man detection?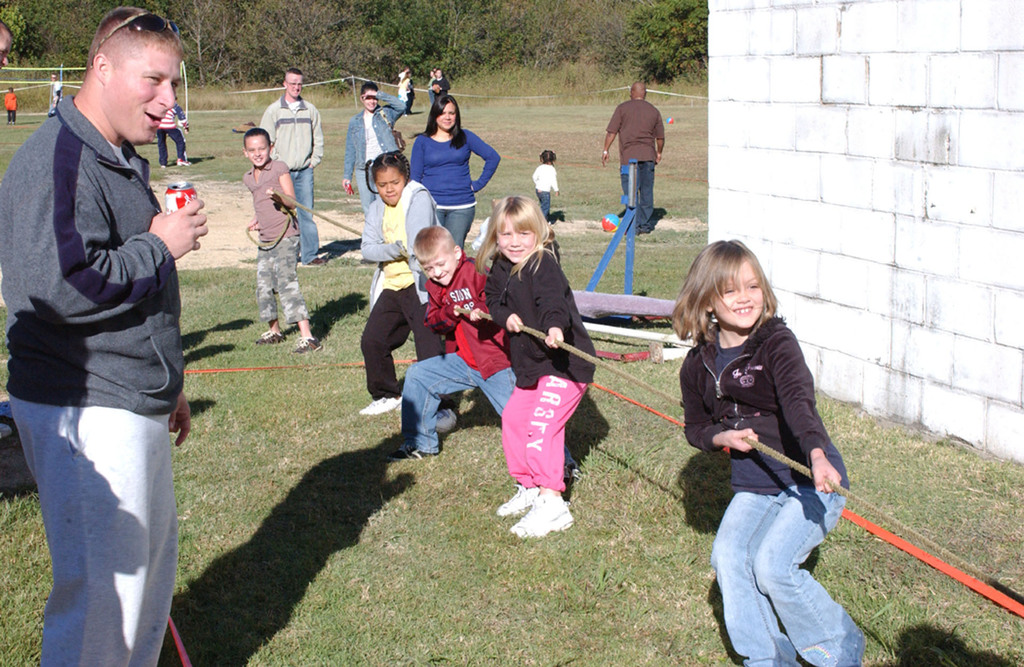
<box>260,69,328,267</box>
